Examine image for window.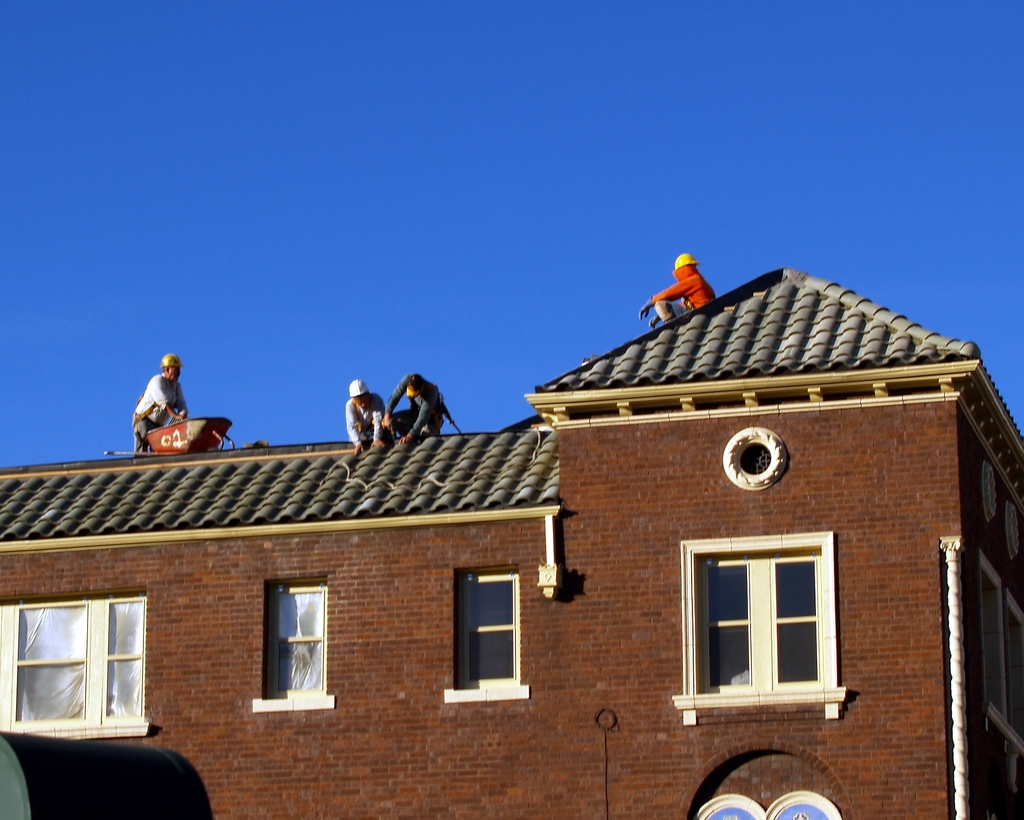
Examination result: {"x1": 1009, "y1": 588, "x2": 1023, "y2": 751}.
